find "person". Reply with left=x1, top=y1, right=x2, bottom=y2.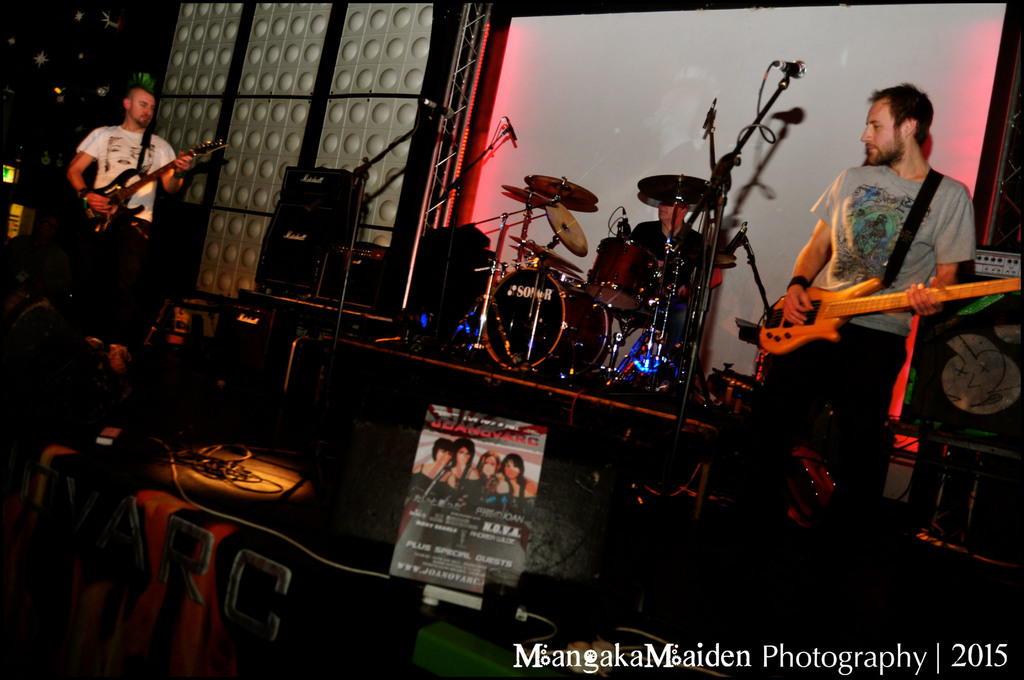
left=473, top=449, right=509, bottom=496.
